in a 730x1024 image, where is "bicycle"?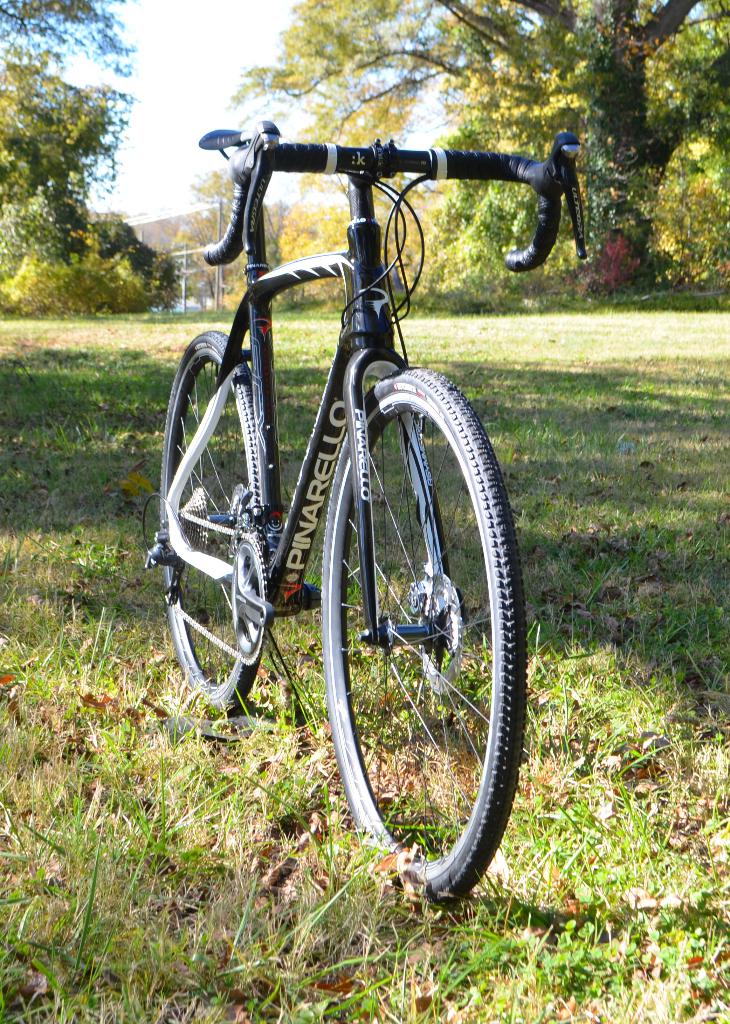
detection(142, 15, 566, 933).
